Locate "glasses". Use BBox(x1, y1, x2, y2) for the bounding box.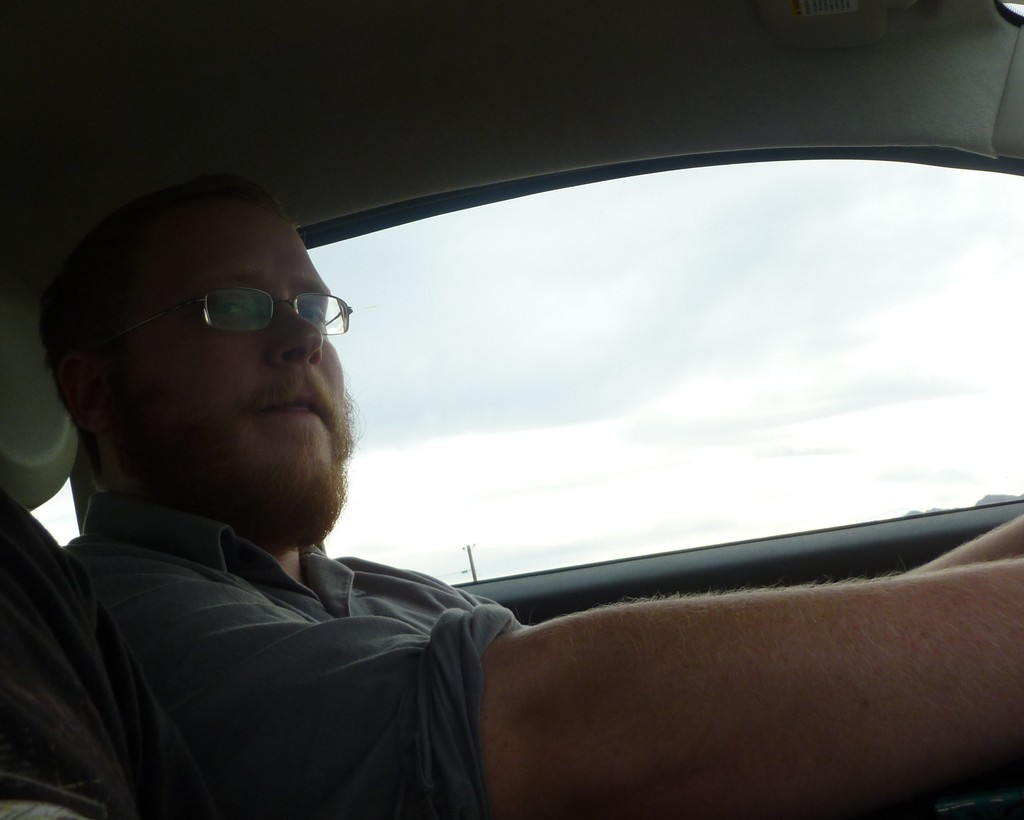
BBox(93, 286, 354, 348).
